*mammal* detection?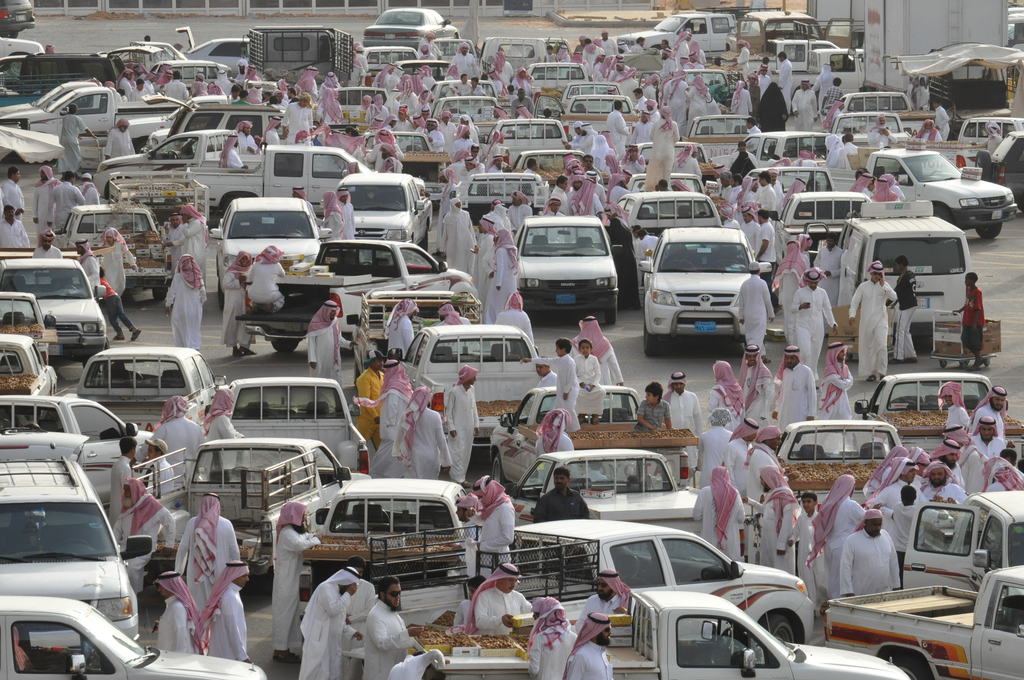
111 473 175 595
